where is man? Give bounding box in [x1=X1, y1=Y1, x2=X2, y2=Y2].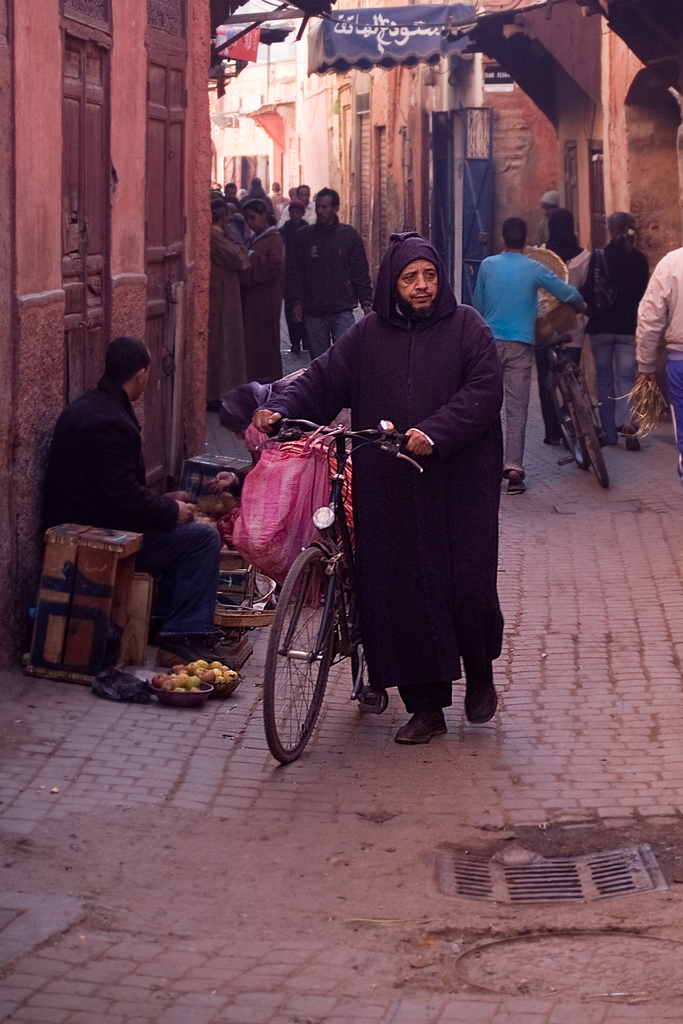
[x1=250, y1=237, x2=509, y2=749].
